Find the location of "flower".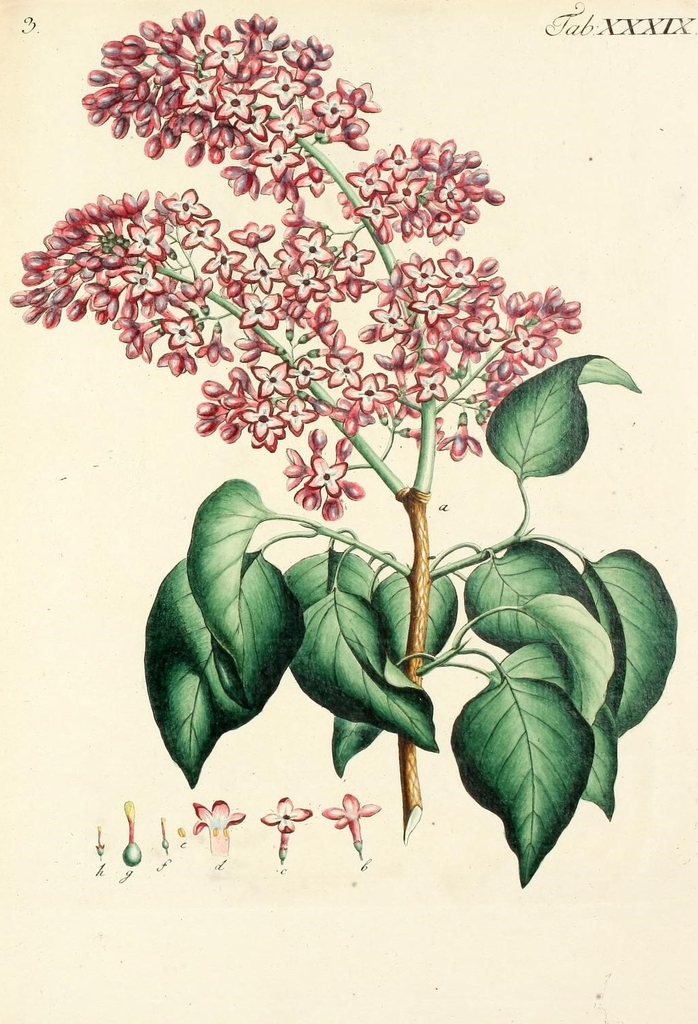
Location: detection(429, 203, 462, 235).
